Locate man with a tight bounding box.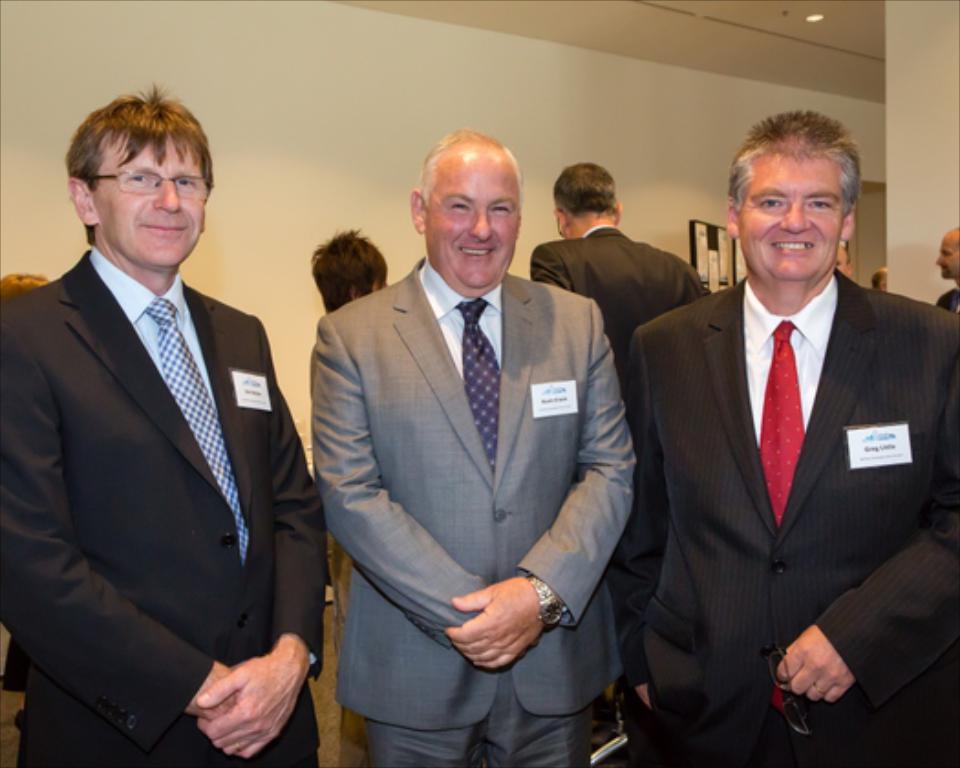
[525,159,711,748].
